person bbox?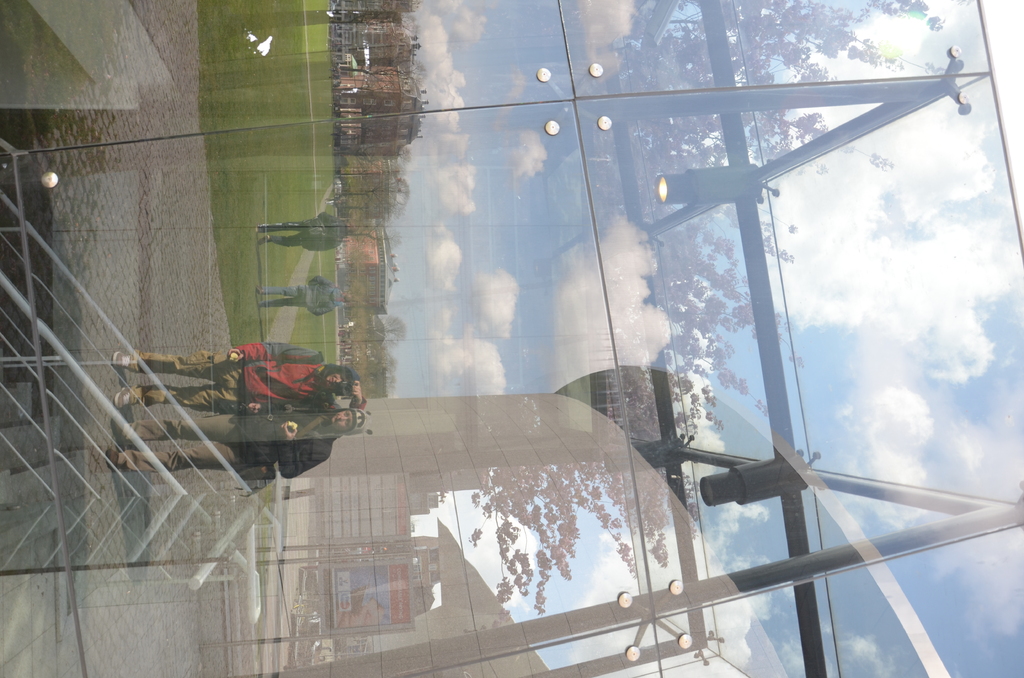
bbox=(257, 274, 355, 318)
